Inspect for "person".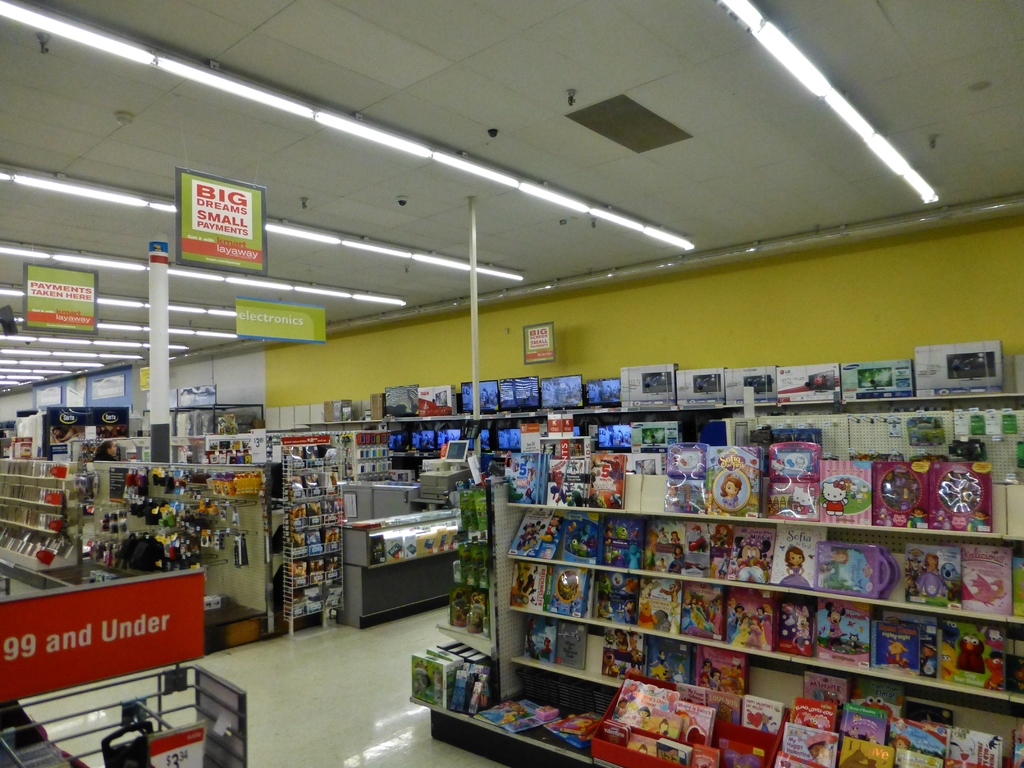
Inspection: box(92, 436, 118, 461).
